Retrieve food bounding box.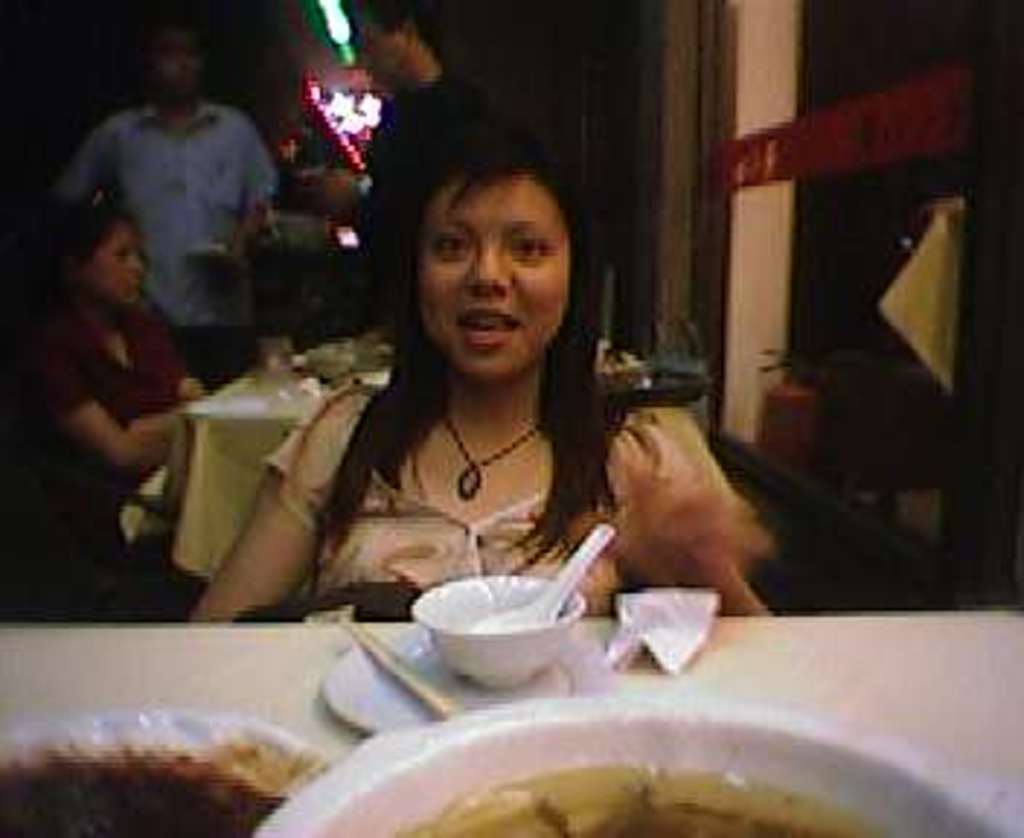
Bounding box: Rect(393, 768, 896, 835).
